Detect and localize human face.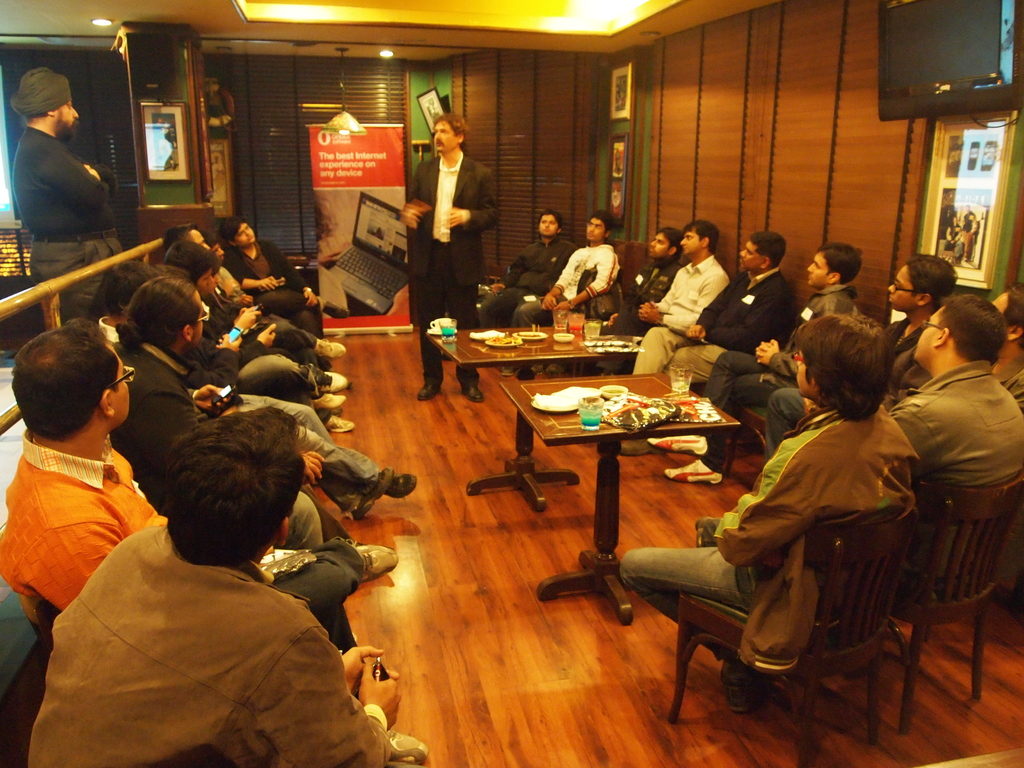
Localized at box=[102, 341, 128, 426].
